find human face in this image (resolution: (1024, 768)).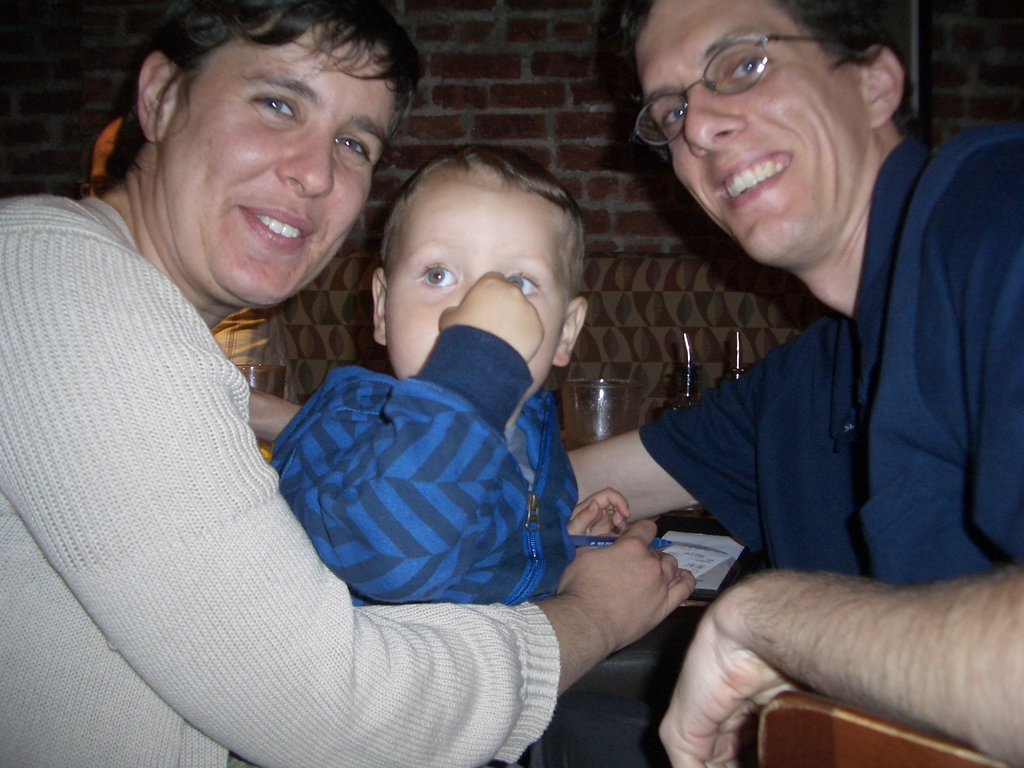
l=377, t=172, r=570, b=408.
